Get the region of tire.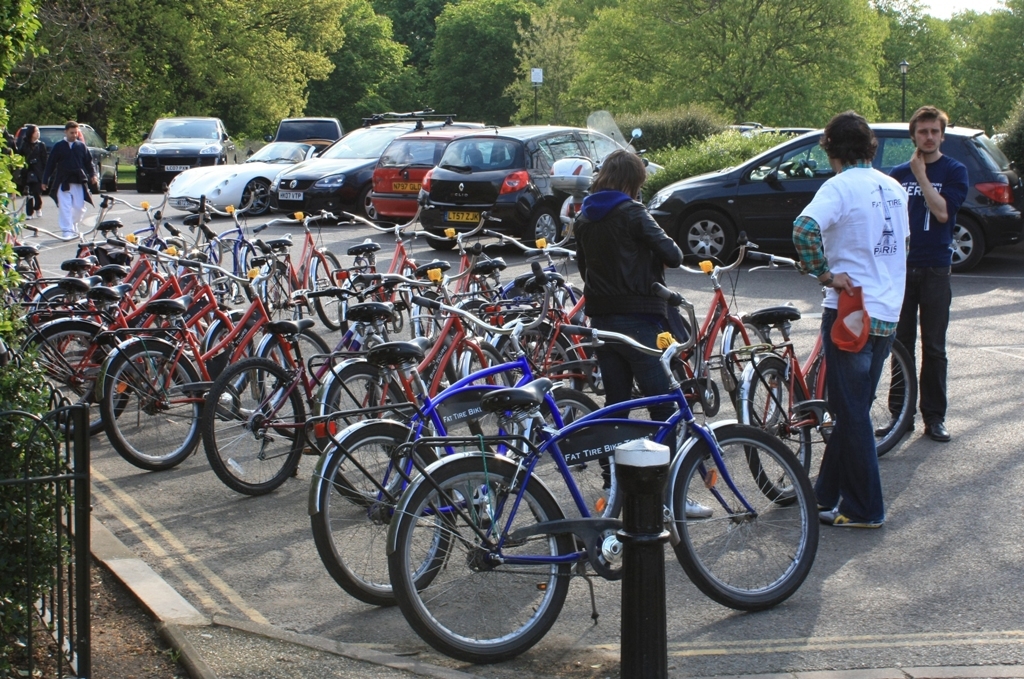
[left=92, top=164, right=103, bottom=197].
